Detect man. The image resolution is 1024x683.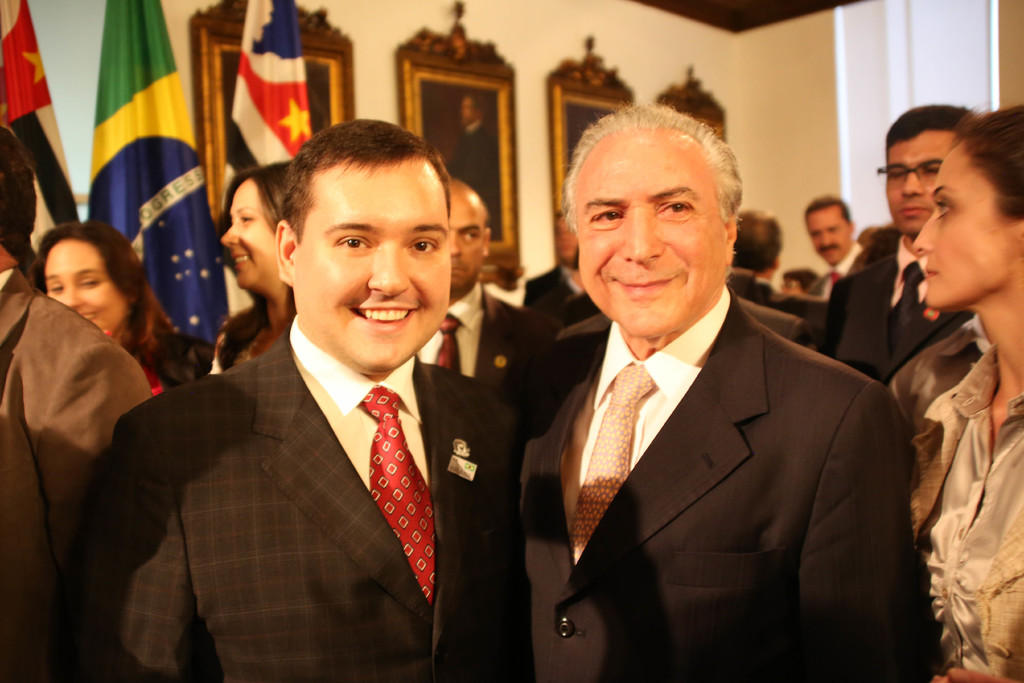
locate(806, 186, 887, 318).
